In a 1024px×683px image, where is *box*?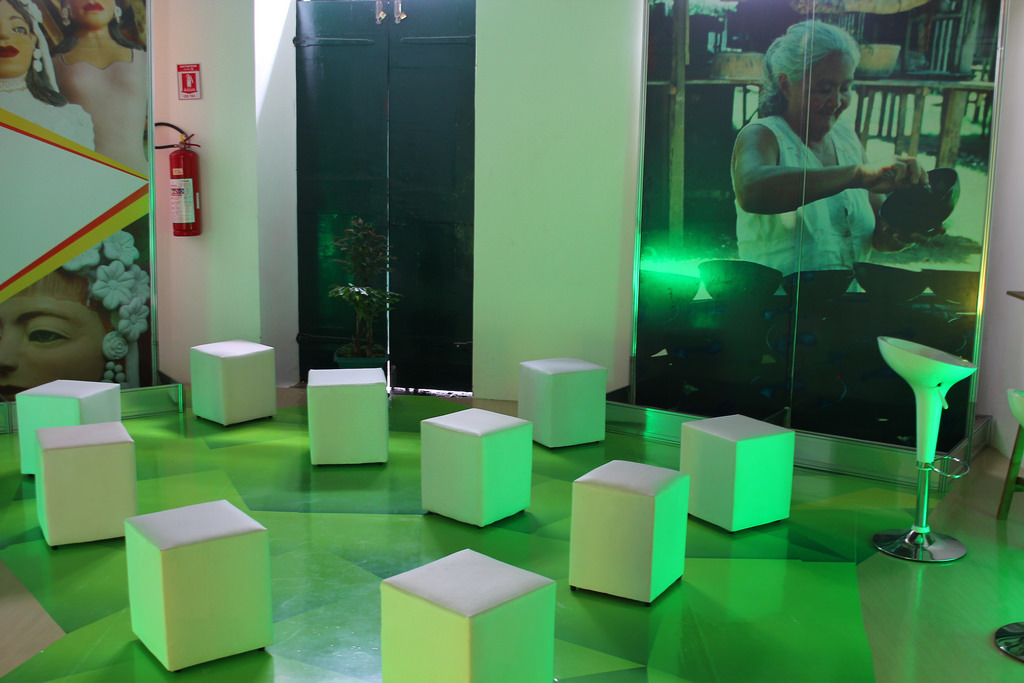
Rect(307, 362, 388, 465).
